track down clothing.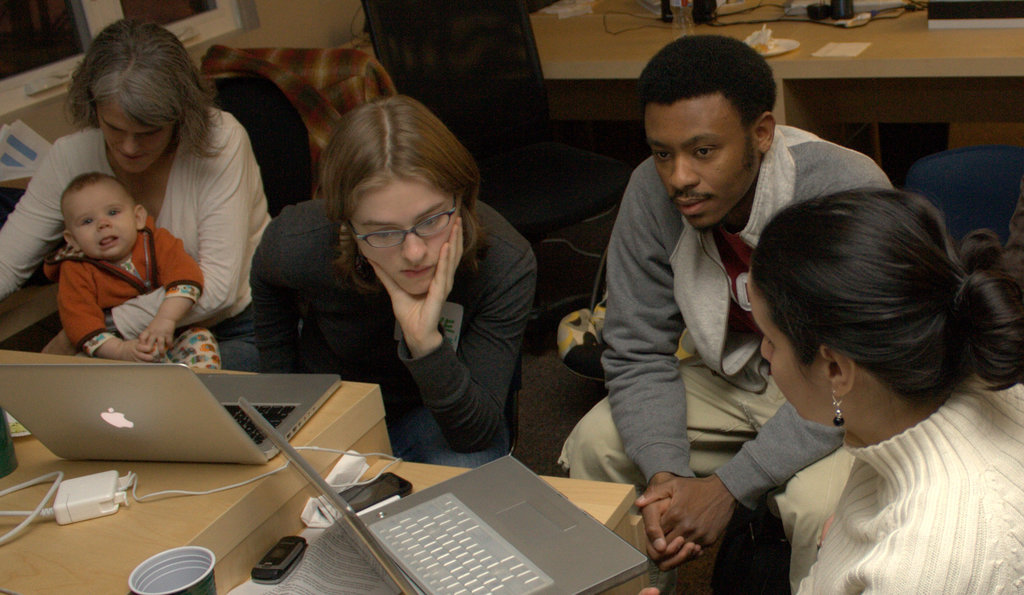
Tracked to detection(716, 339, 1023, 586).
